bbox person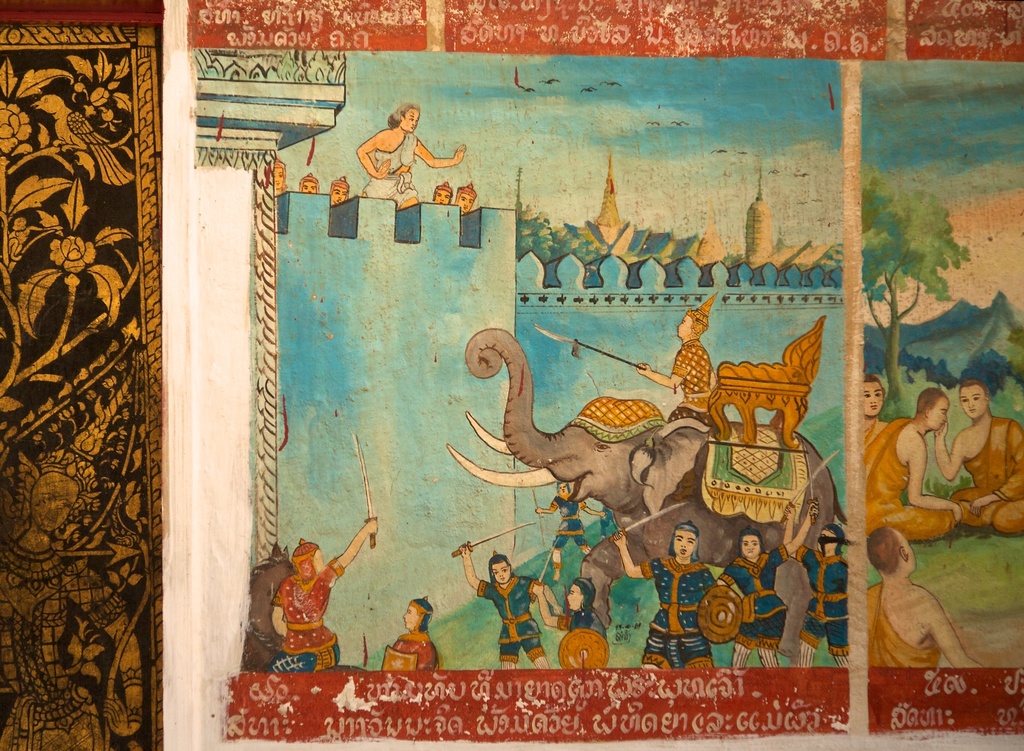
Rect(786, 495, 847, 670)
